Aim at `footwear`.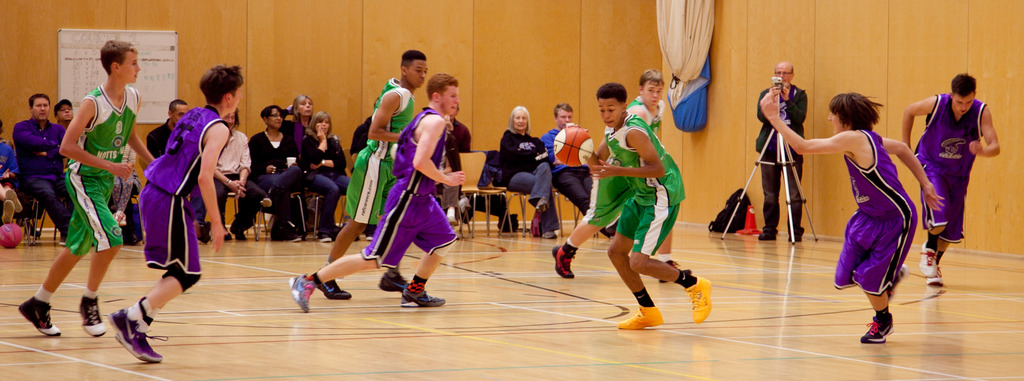
Aimed at 858/307/895/345.
